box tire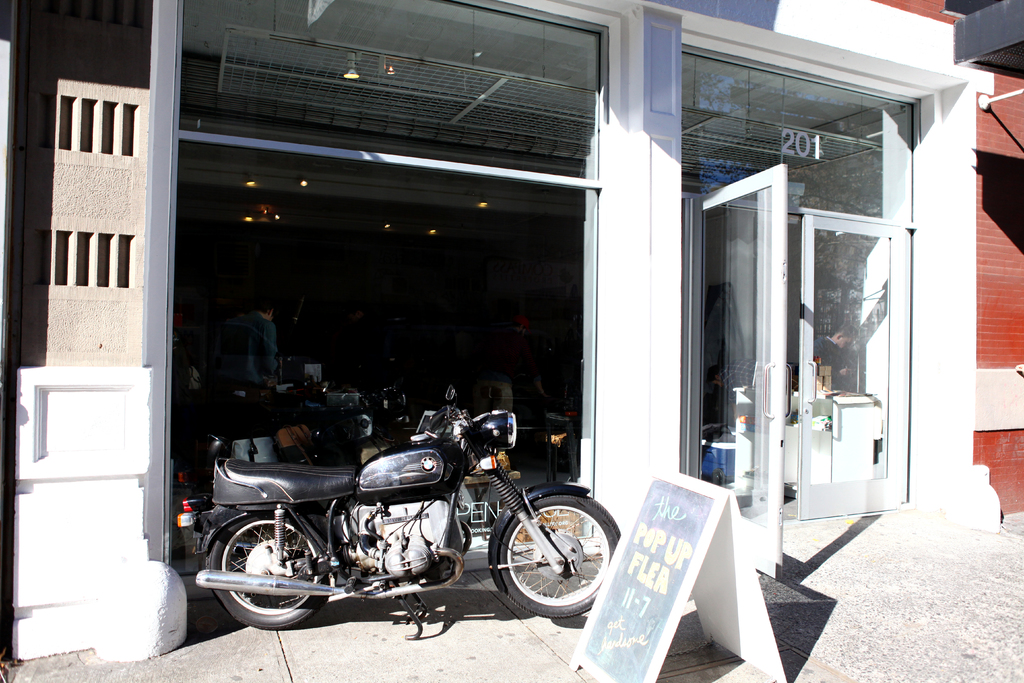
crop(500, 493, 622, 618)
